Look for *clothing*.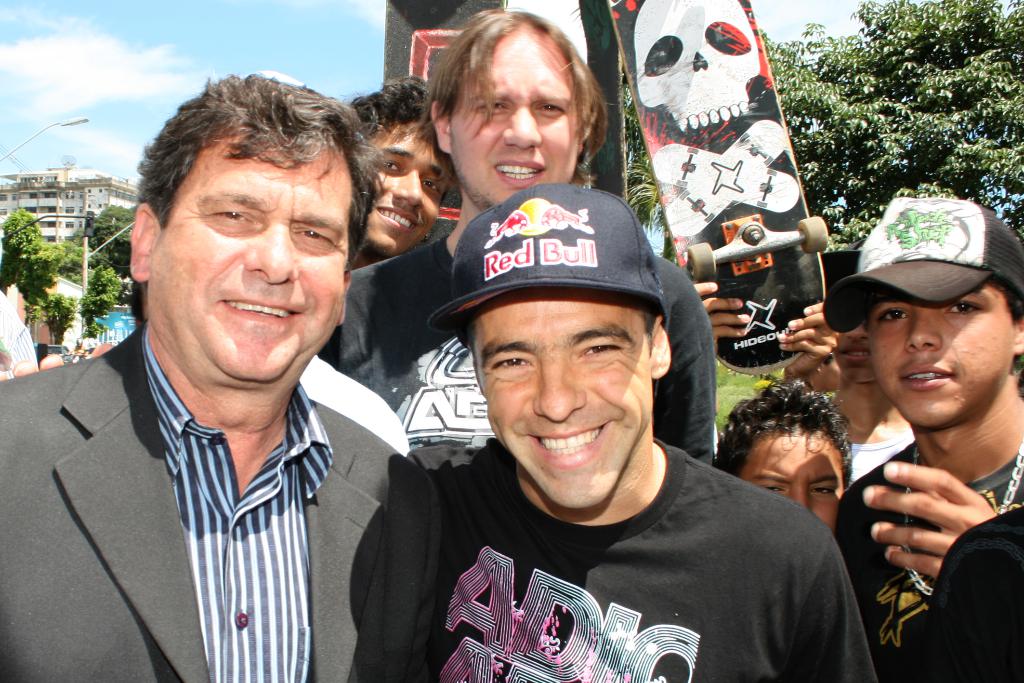
Found: crop(832, 436, 1023, 682).
